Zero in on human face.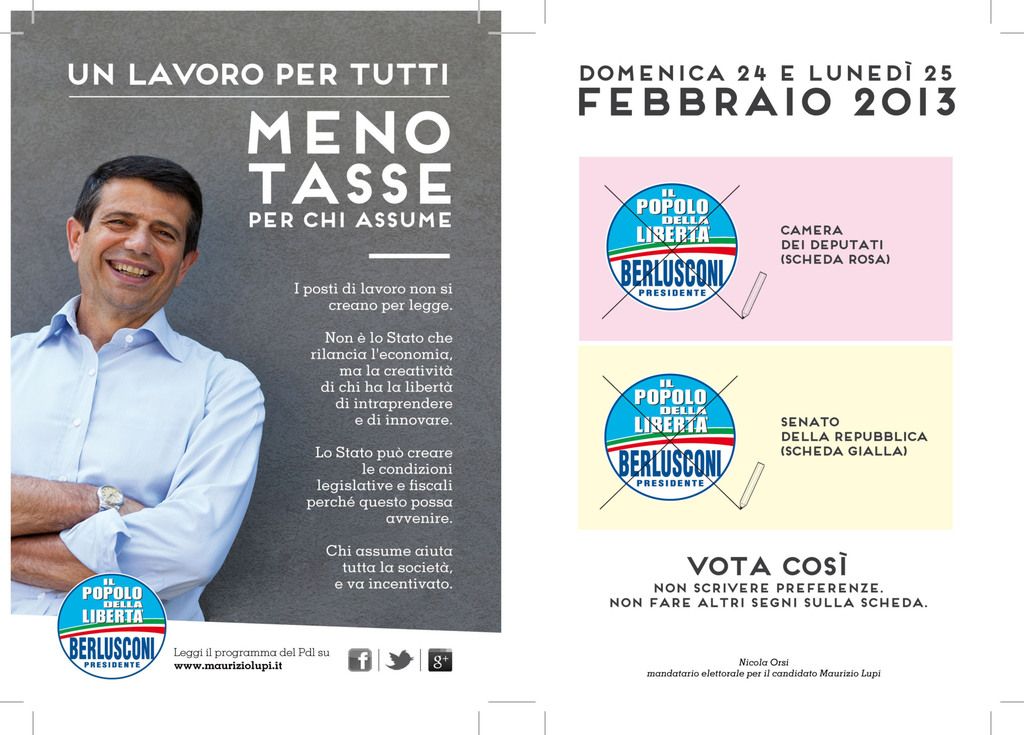
Zeroed in: crop(79, 174, 193, 306).
